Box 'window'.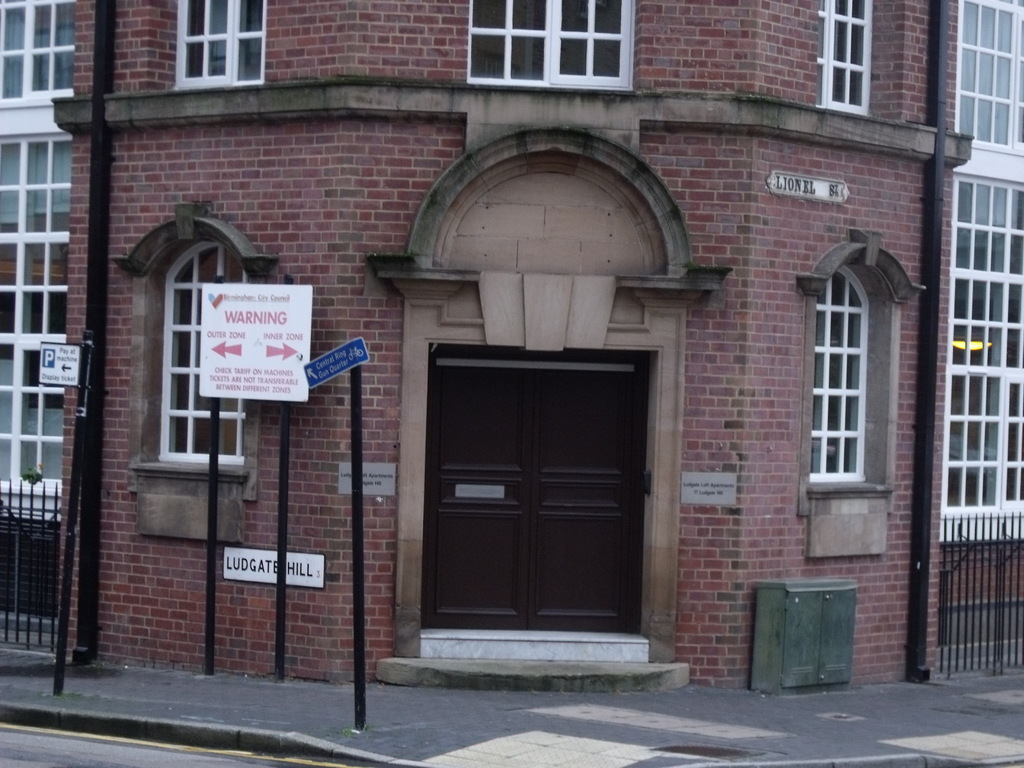
bbox=[955, 0, 1023, 157].
